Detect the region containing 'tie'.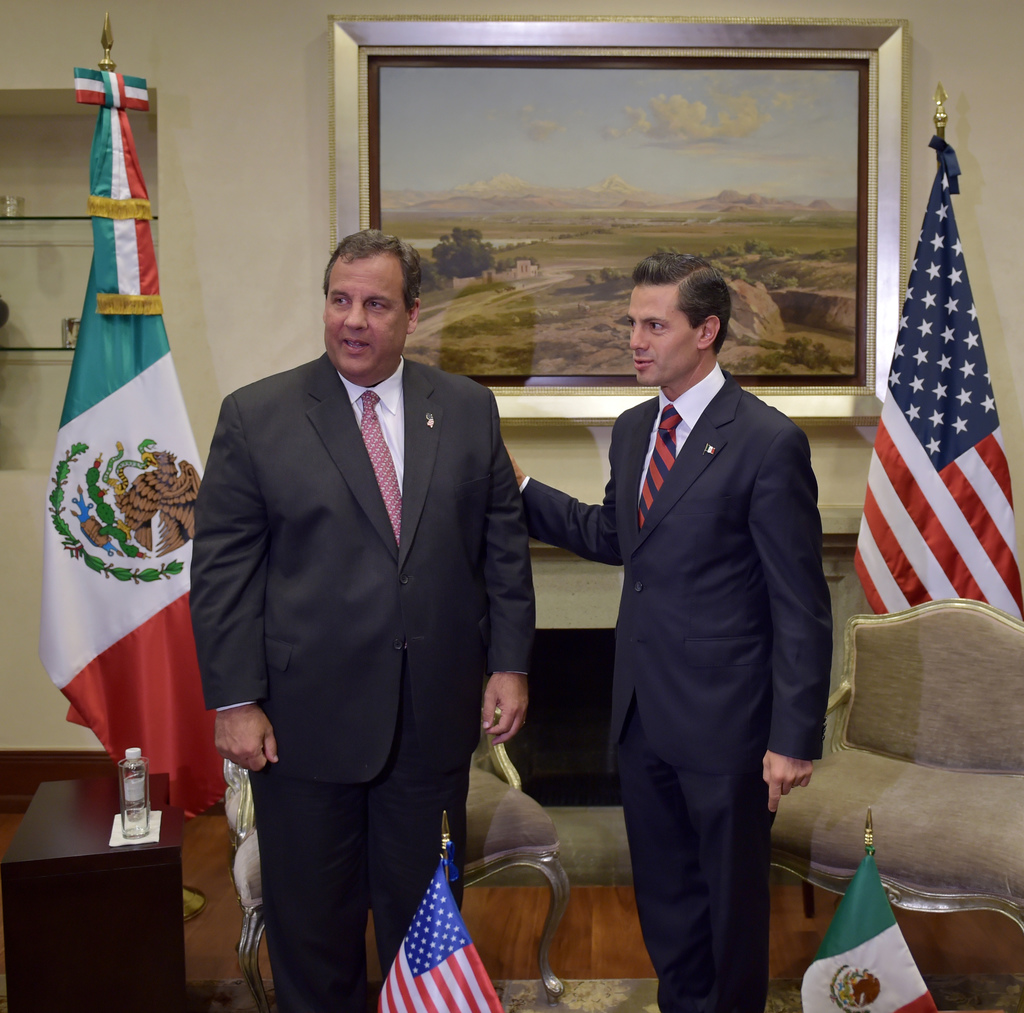
bbox=[351, 385, 401, 544].
